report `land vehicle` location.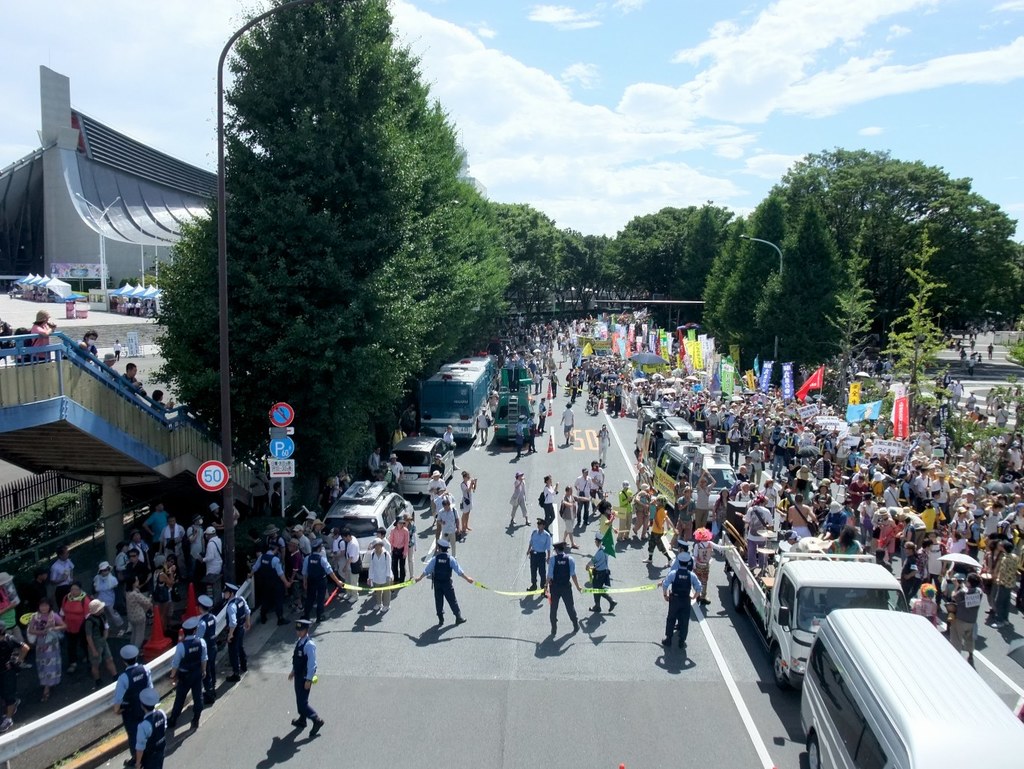
Report: <region>323, 479, 416, 568</region>.
